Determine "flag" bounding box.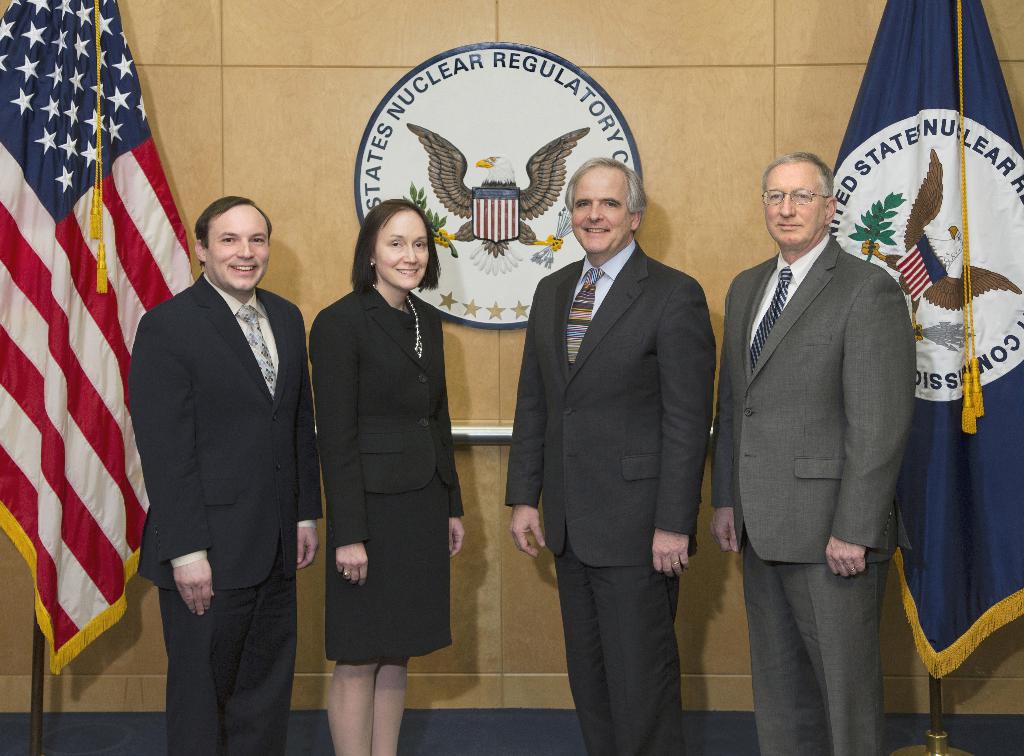
Determined: [x1=822, y1=0, x2=1023, y2=686].
